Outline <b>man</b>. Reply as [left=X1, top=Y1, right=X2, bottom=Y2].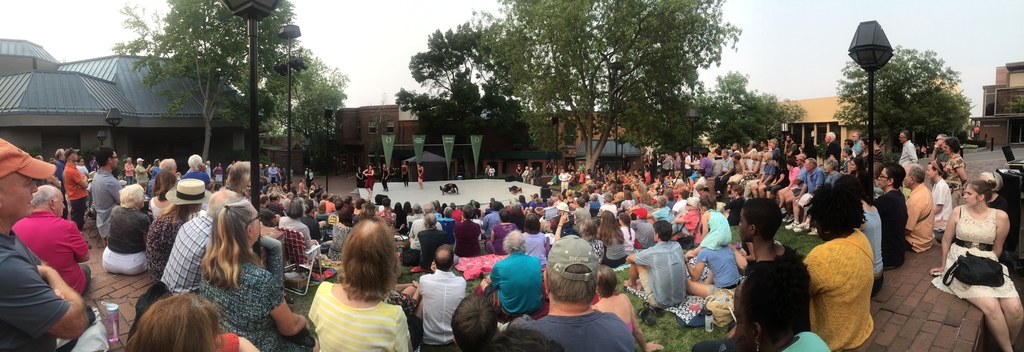
[left=124, top=156, right=136, bottom=182].
